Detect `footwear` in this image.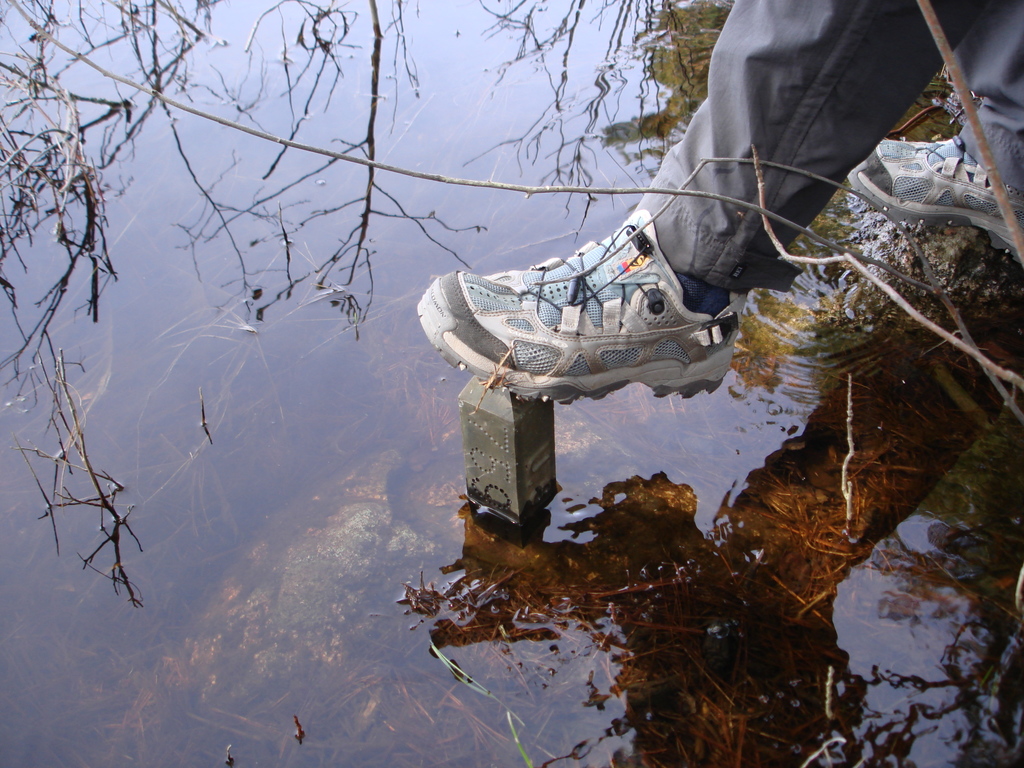
Detection: 428, 204, 776, 409.
